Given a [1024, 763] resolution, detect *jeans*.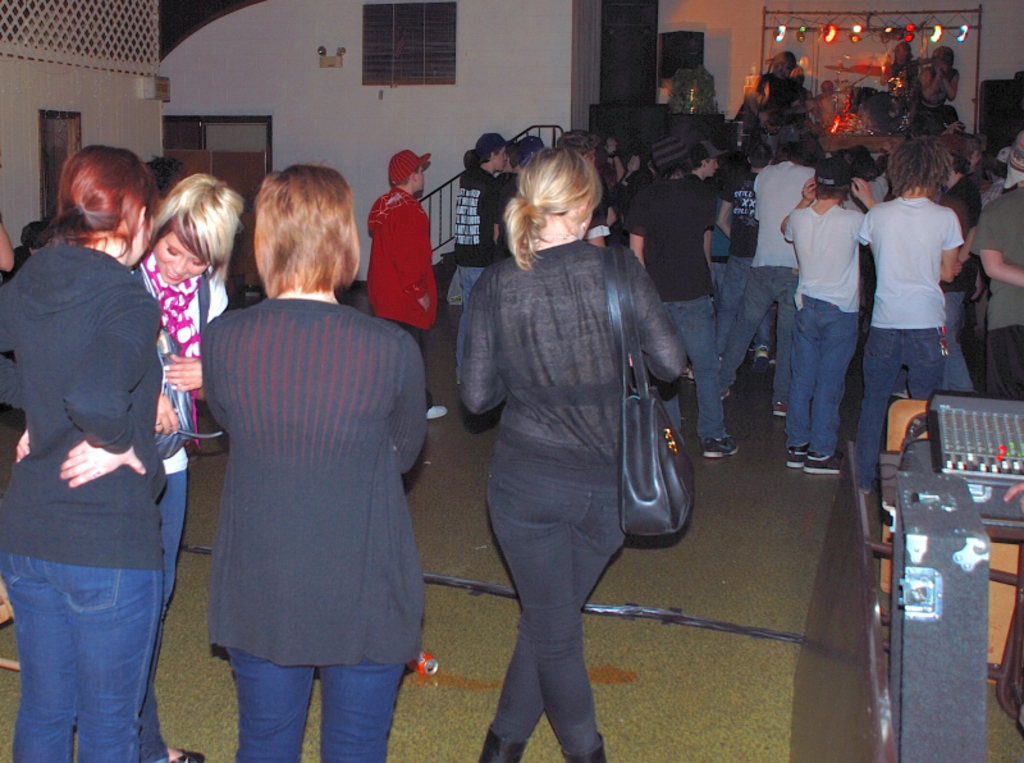
BBox(790, 298, 855, 454).
